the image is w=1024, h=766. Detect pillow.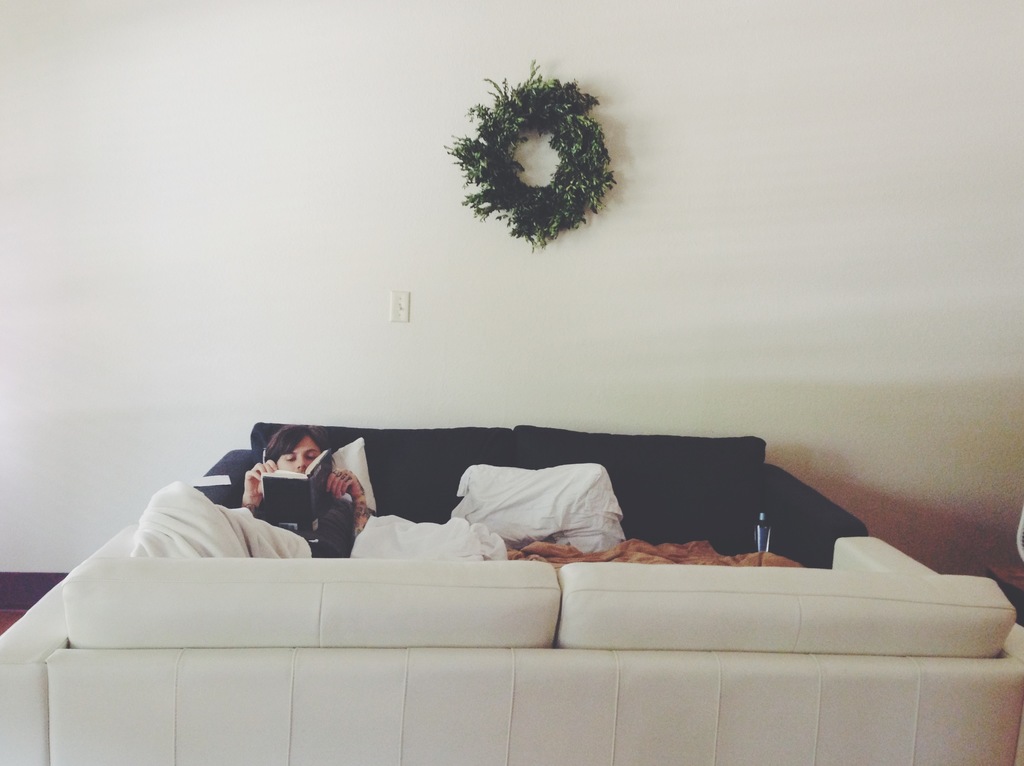
Detection: <region>488, 424, 780, 541</region>.
